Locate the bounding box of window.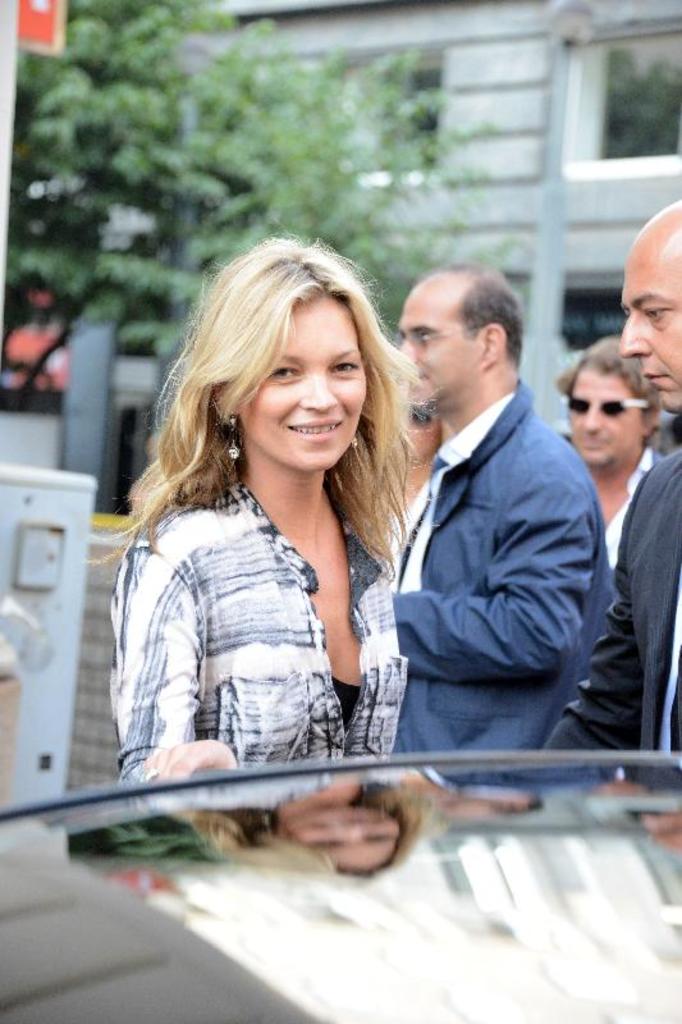
Bounding box: l=562, t=32, r=681, b=178.
